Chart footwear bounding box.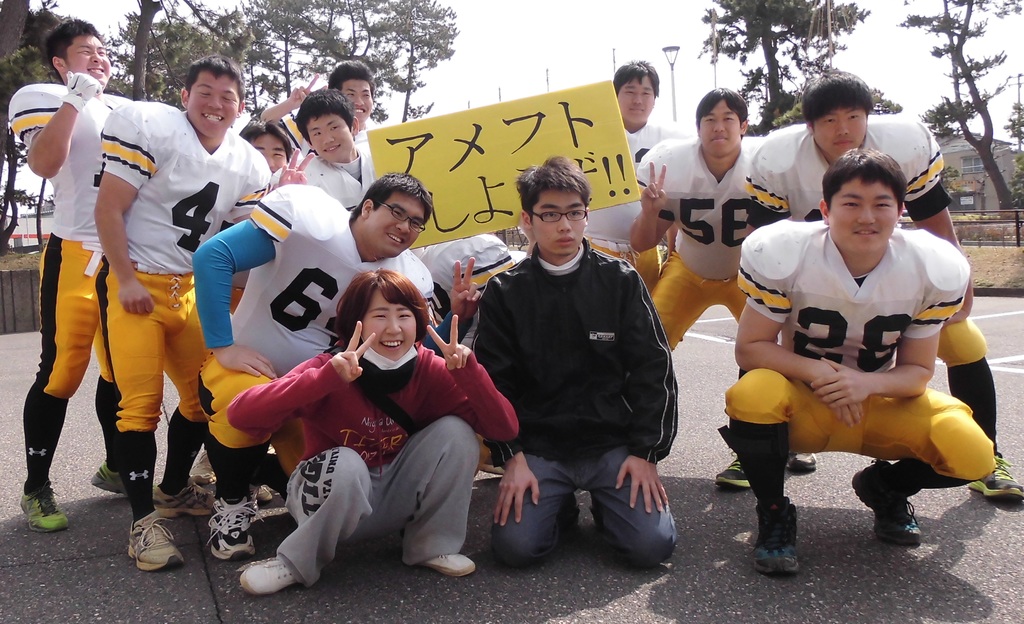
Charted: 193:449:212:484.
